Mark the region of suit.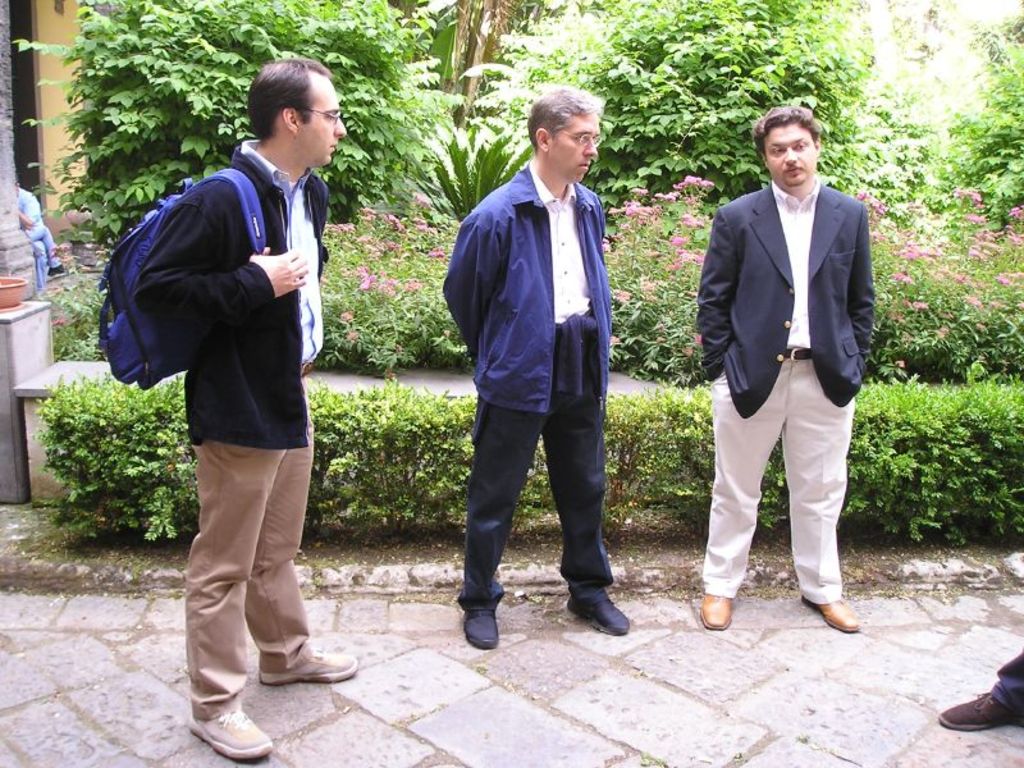
Region: 692:180:876:420.
